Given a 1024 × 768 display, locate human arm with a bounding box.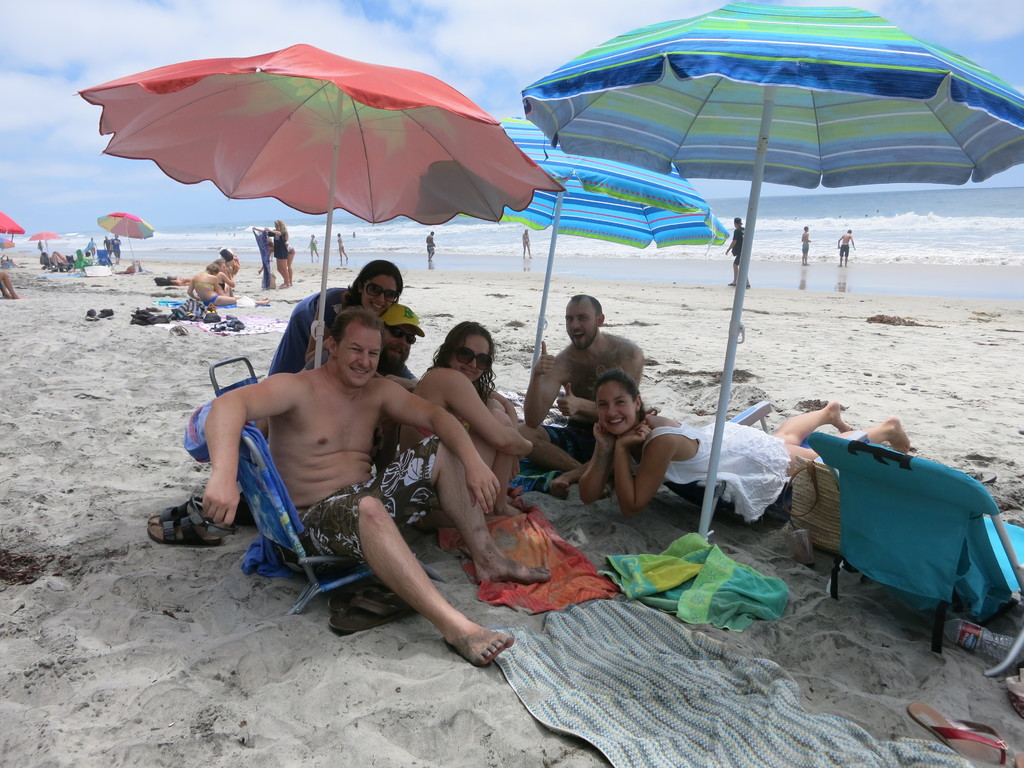
Located: BBox(807, 233, 811, 242).
